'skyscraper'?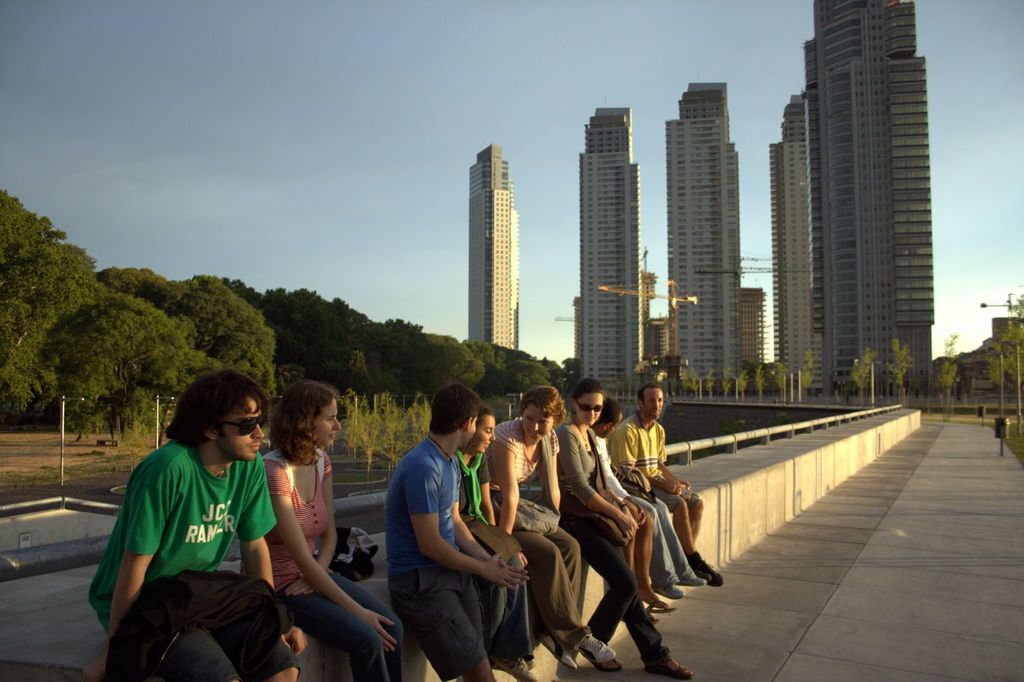
(577,108,646,379)
